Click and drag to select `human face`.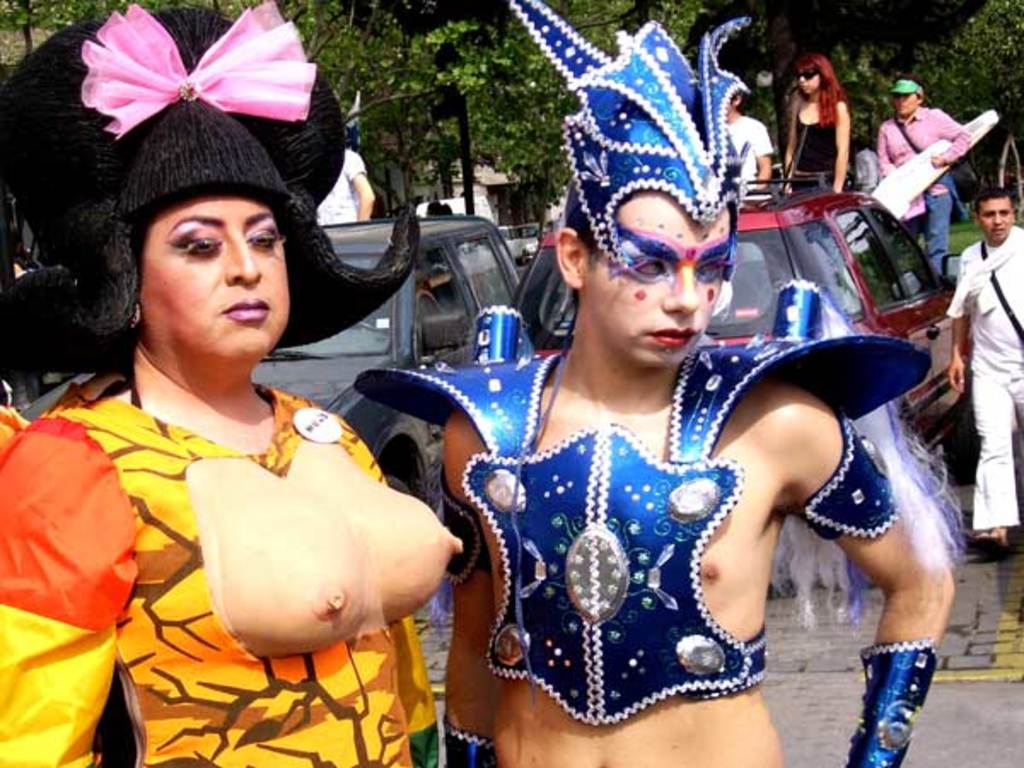
Selection: [894, 92, 913, 116].
